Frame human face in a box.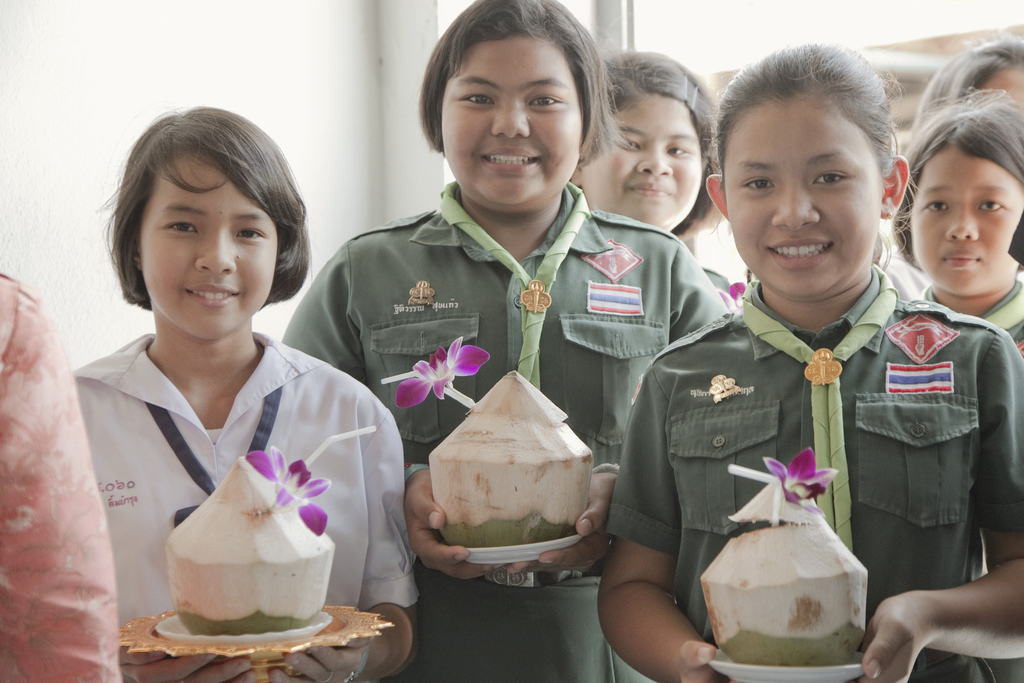
x1=724 y1=99 x2=876 y2=296.
